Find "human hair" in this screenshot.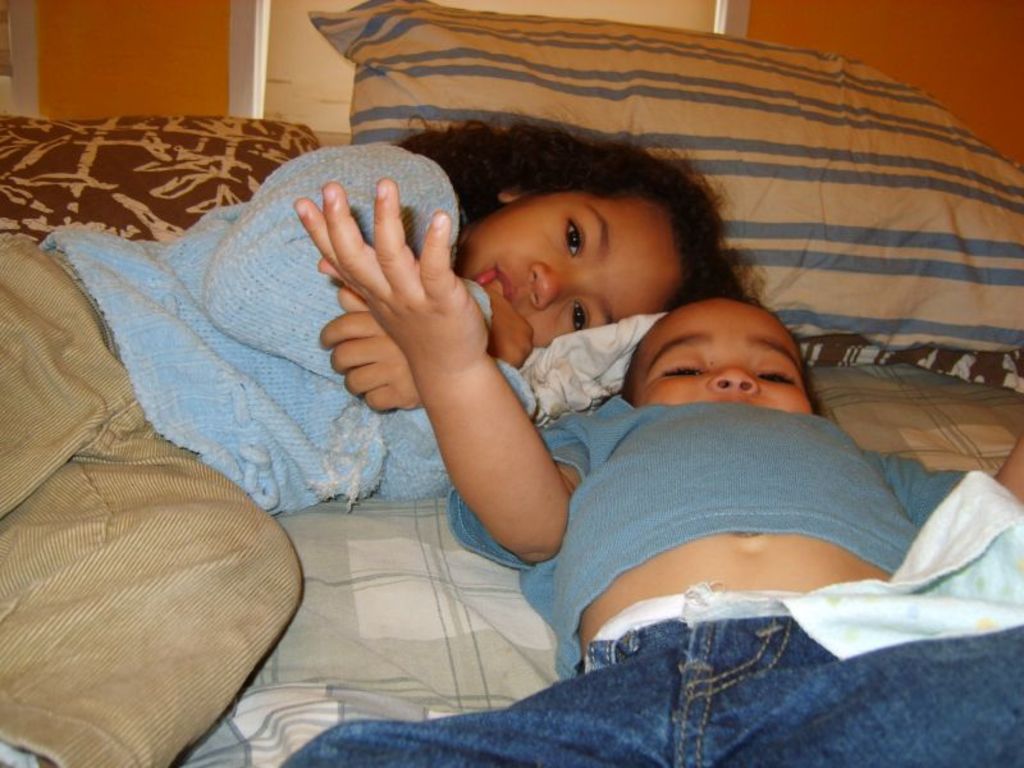
The bounding box for "human hair" is bbox(620, 296, 826, 419).
